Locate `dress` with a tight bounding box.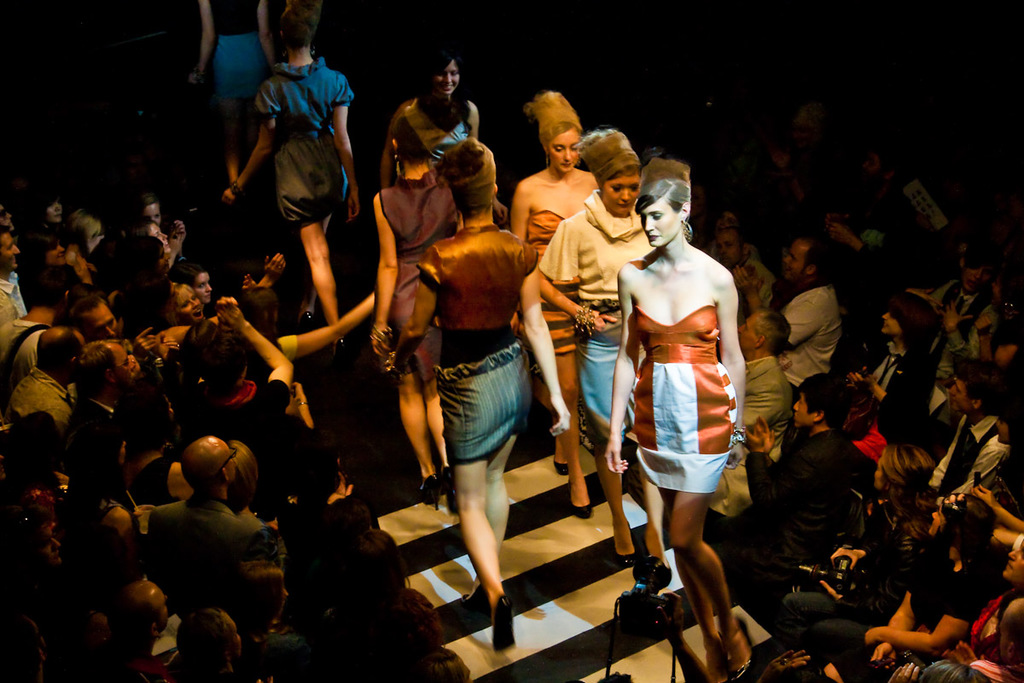
{"left": 381, "top": 173, "right": 457, "bottom": 388}.
